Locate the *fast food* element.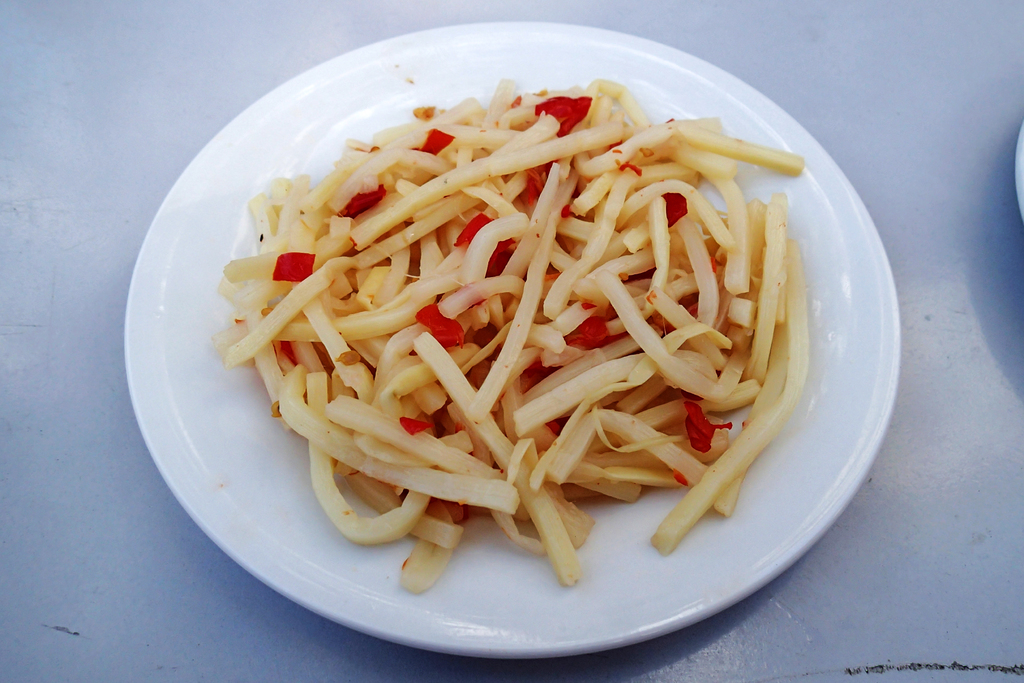
Element bbox: 257,94,817,580.
